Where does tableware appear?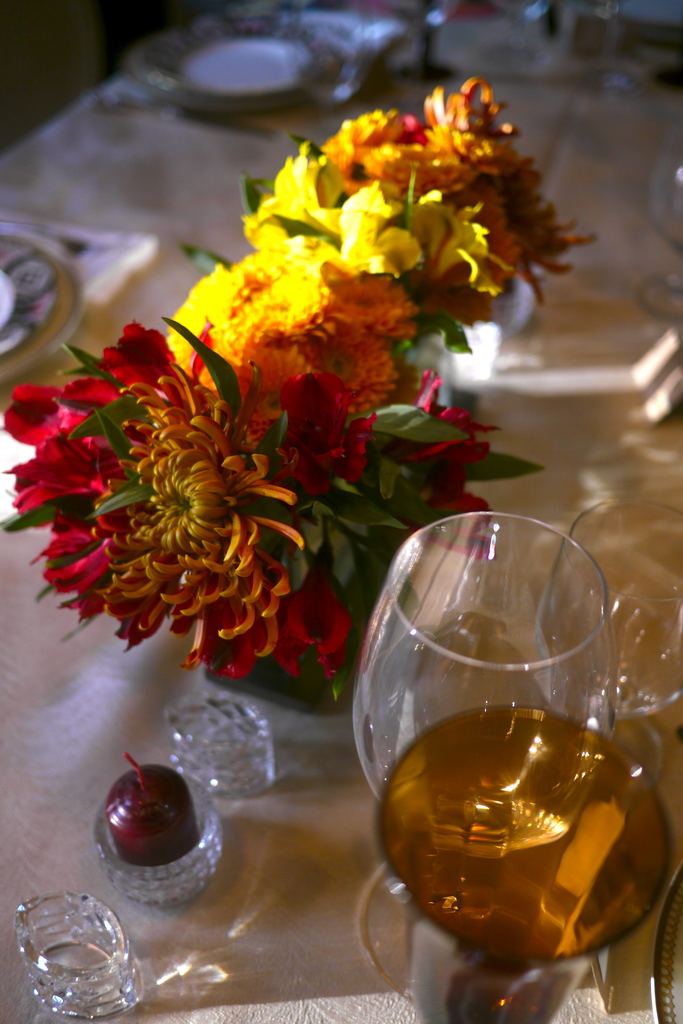
Appears at [x1=379, y1=702, x2=675, y2=1023].
